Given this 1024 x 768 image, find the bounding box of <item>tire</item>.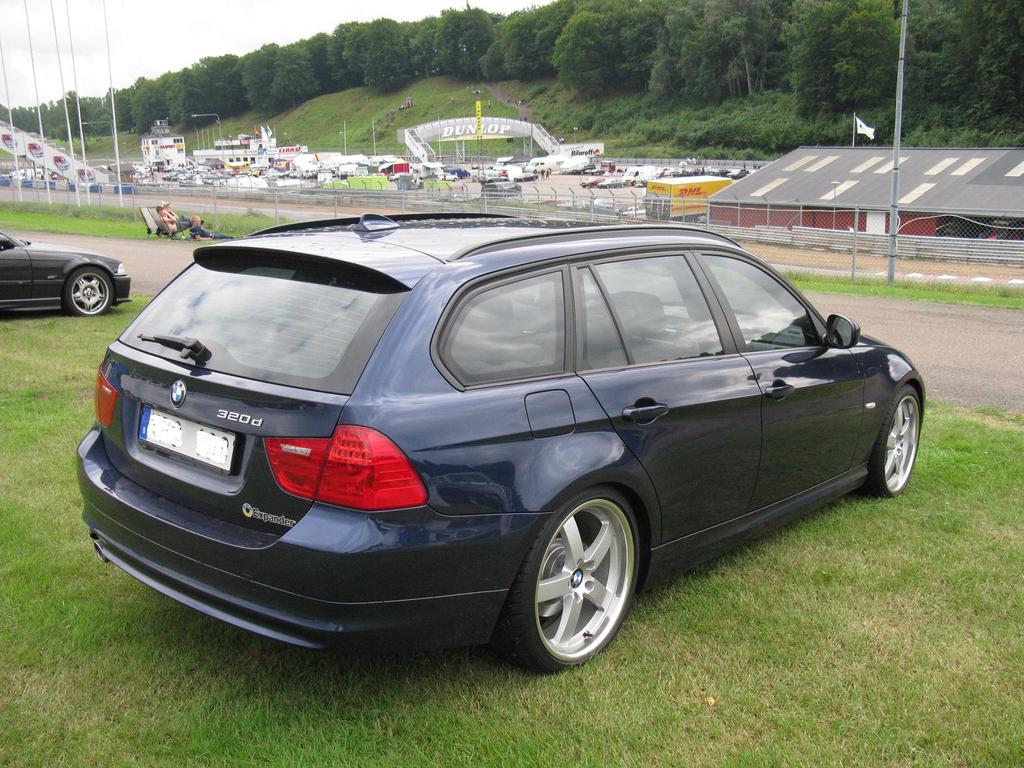
bbox=[873, 385, 925, 495].
